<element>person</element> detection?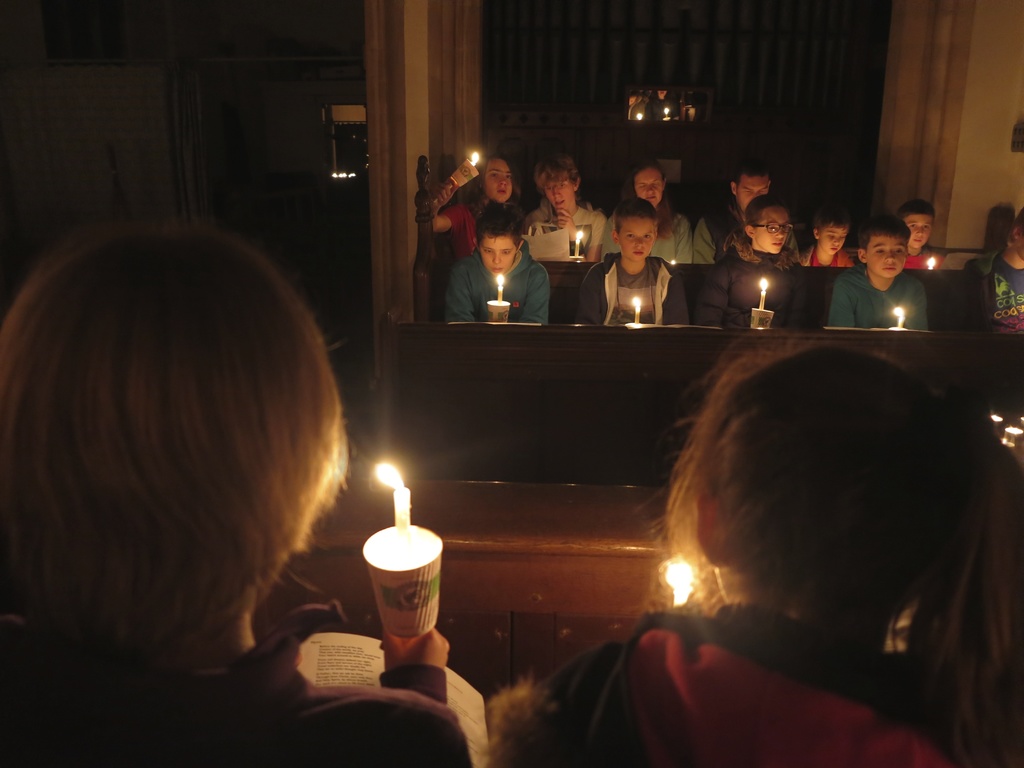
[0,224,468,767]
